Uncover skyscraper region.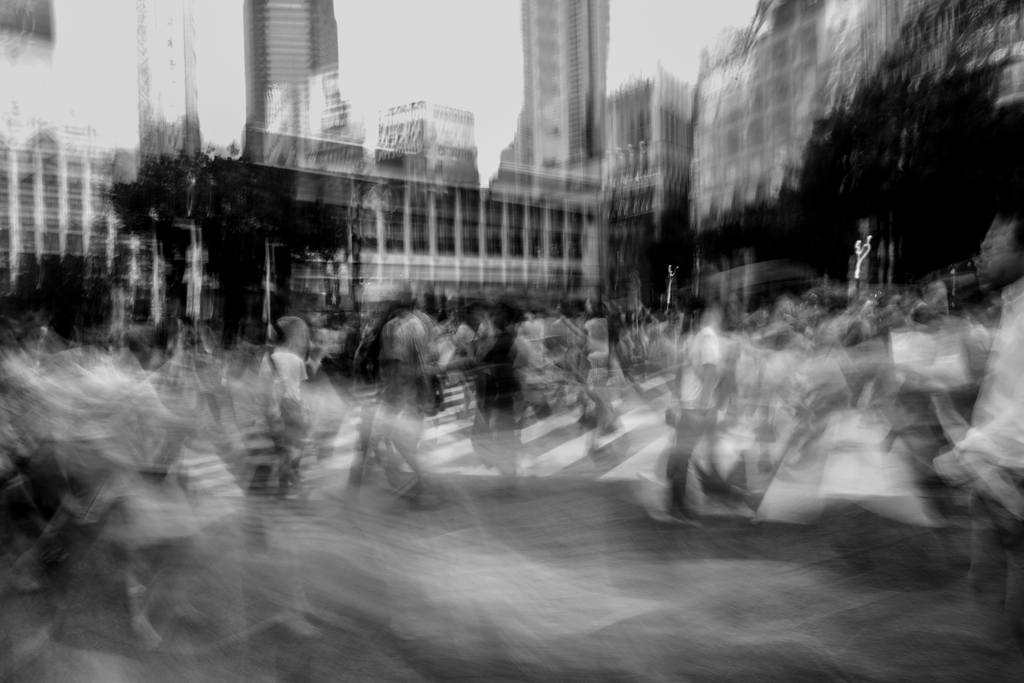
Uncovered: {"x1": 127, "y1": 0, "x2": 193, "y2": 145}.
